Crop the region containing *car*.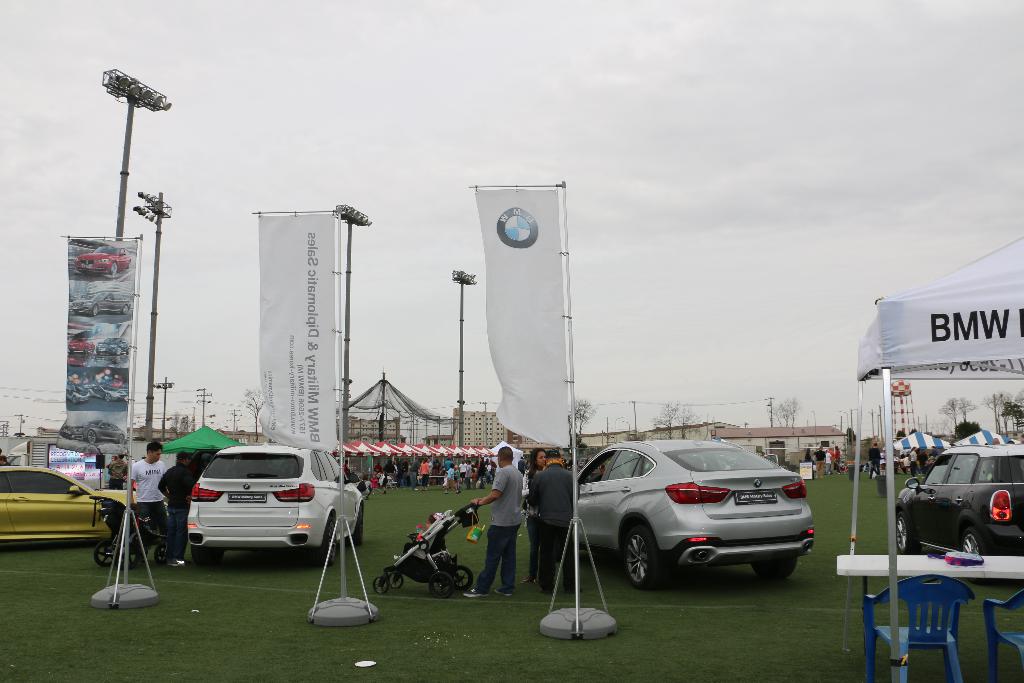
Crop region: bbox=[186, 441, 367, 568].
